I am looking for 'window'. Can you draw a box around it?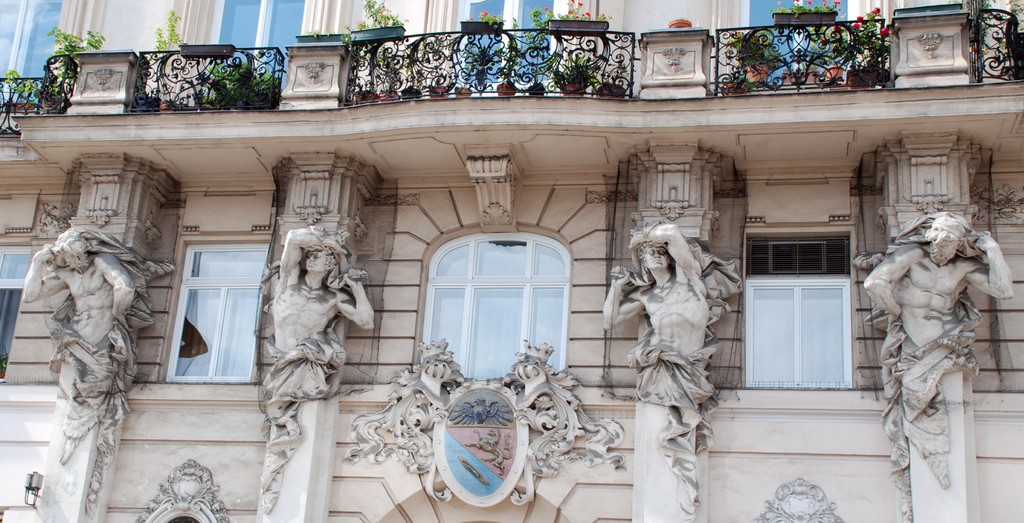
Sure, the bounding box is x1=740 y1=232 x2=856 y2=387.
